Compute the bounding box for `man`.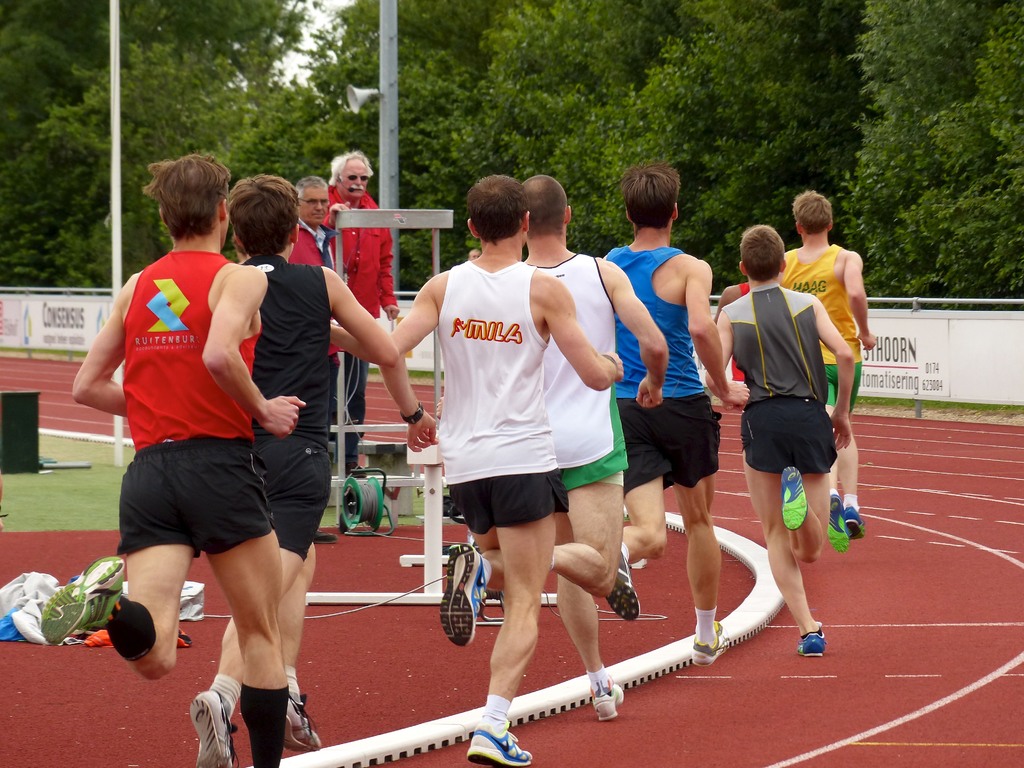
detection(42, 155, 308, 767).
